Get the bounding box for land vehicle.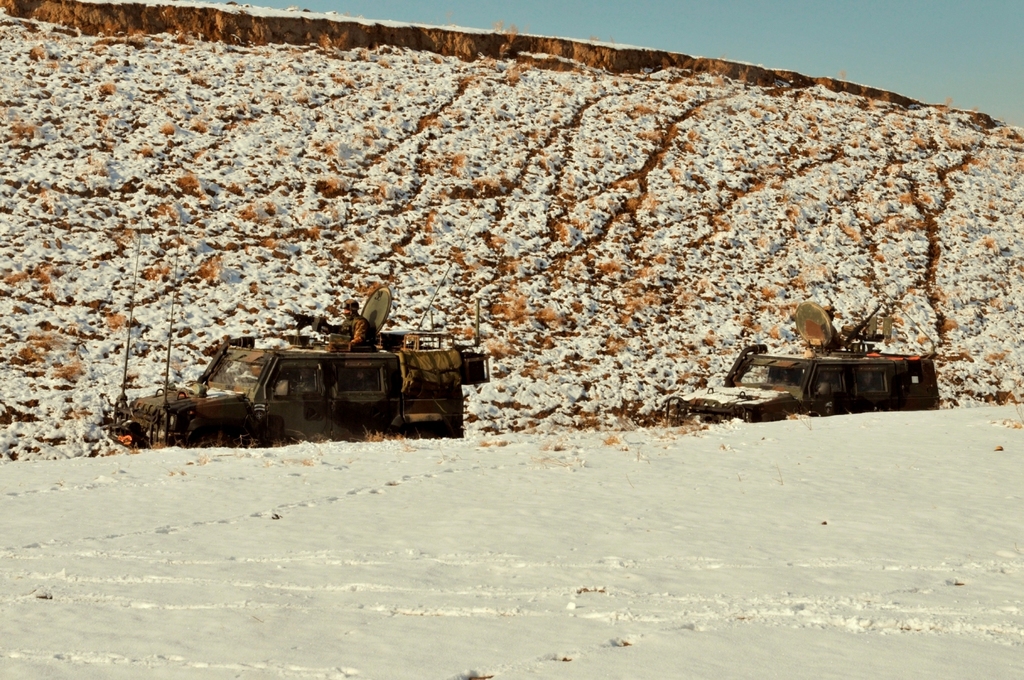
l=677, t=352, r=940, b=416.
